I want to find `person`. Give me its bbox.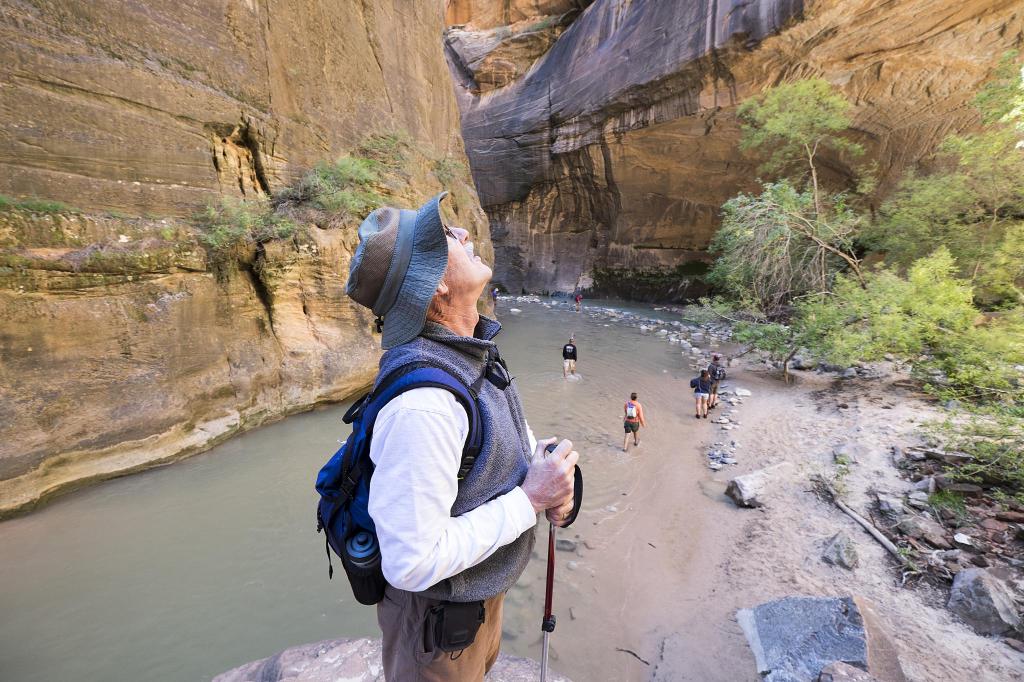
l=709, t=358, r=721, b=409.
